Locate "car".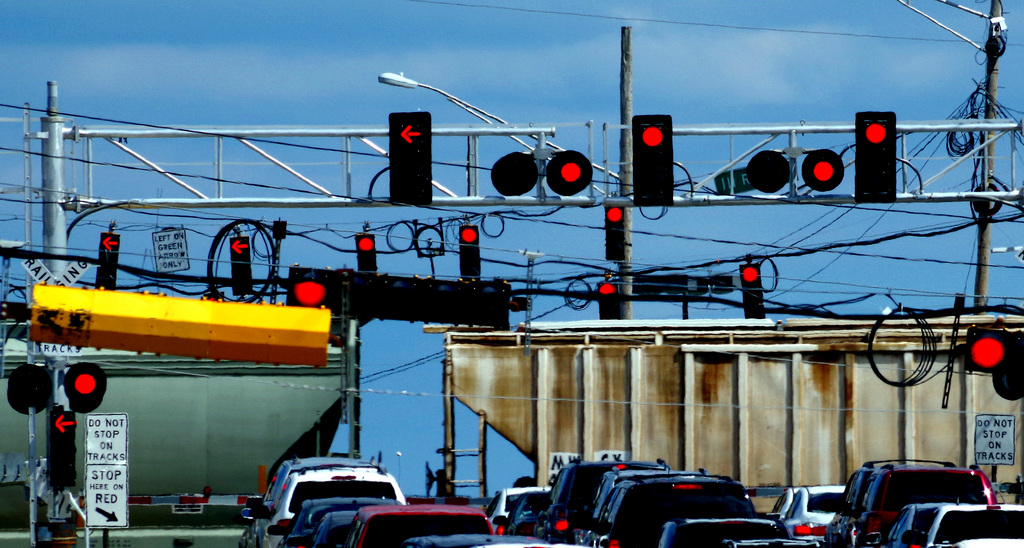
Bounding box: 803,455,1003,547.
